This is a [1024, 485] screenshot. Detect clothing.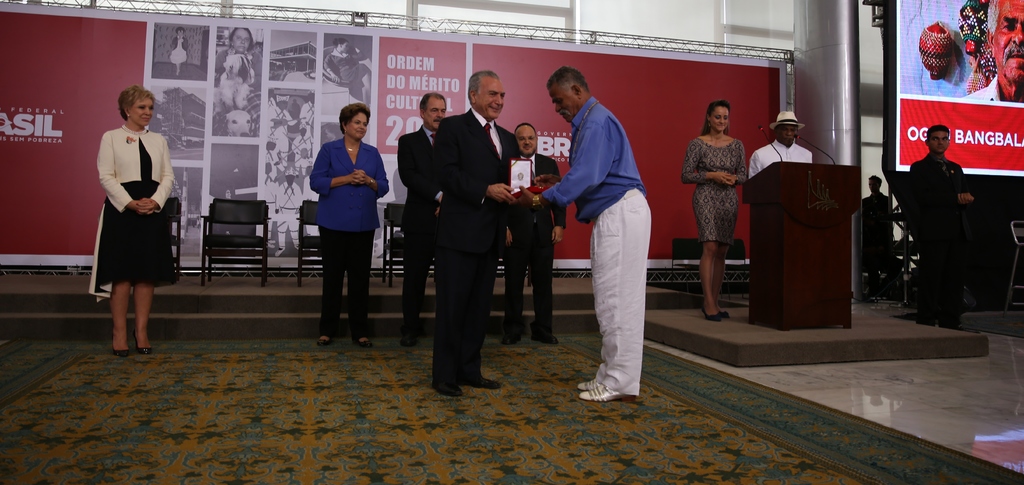
(x1=856, y1=187, x2=893, y2=295).
